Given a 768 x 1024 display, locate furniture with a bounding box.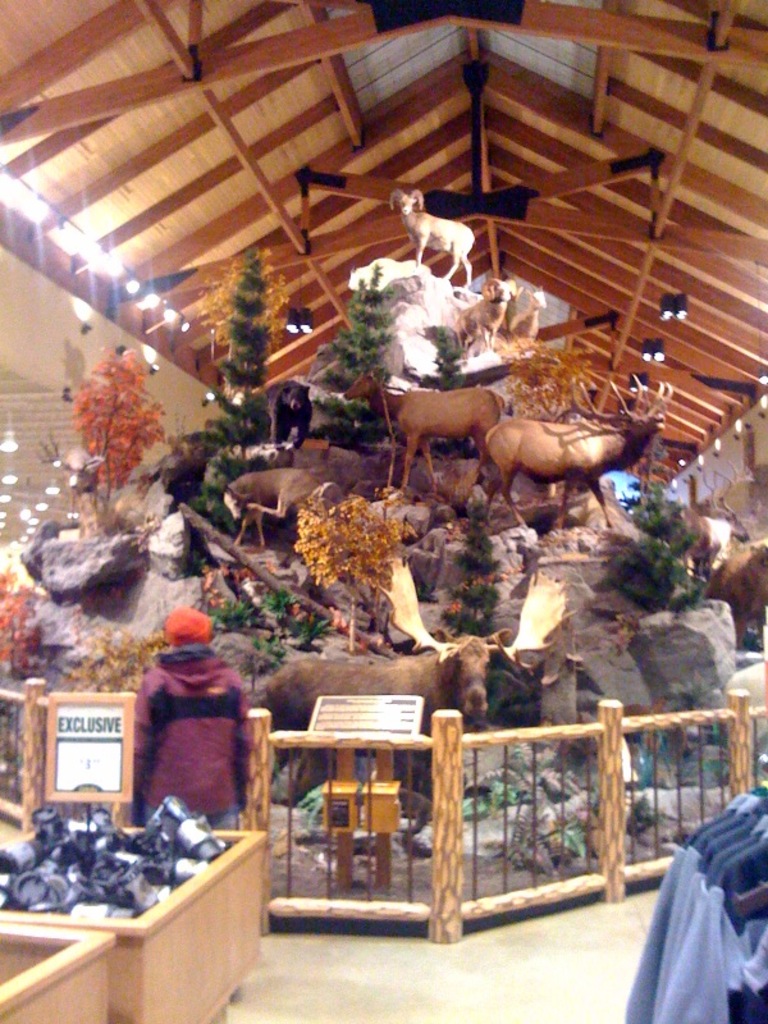
Located: [left=0, top=799, right=274, bottom=1023].
